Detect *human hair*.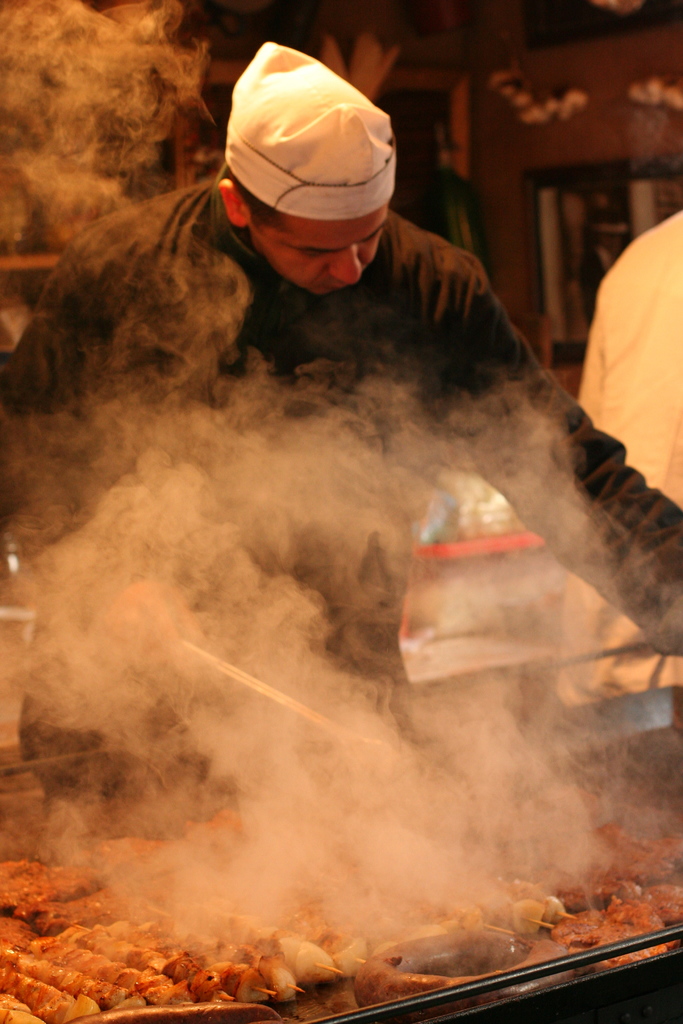
Detected at (242, 186, 284, 227).
